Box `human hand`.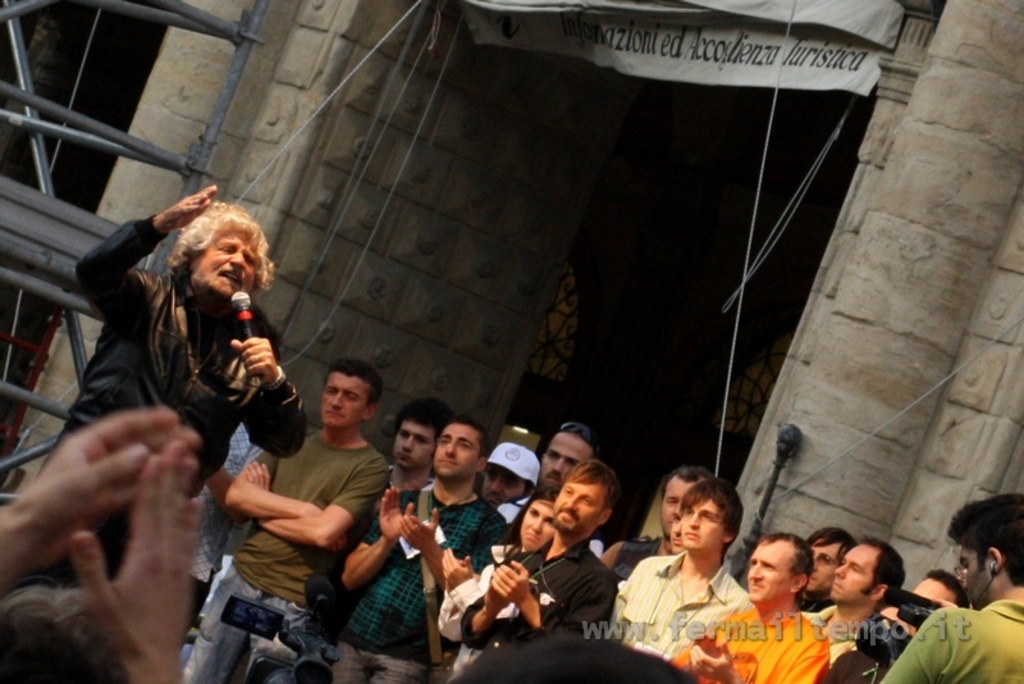
l=490, t=557, r=531, b=607.
